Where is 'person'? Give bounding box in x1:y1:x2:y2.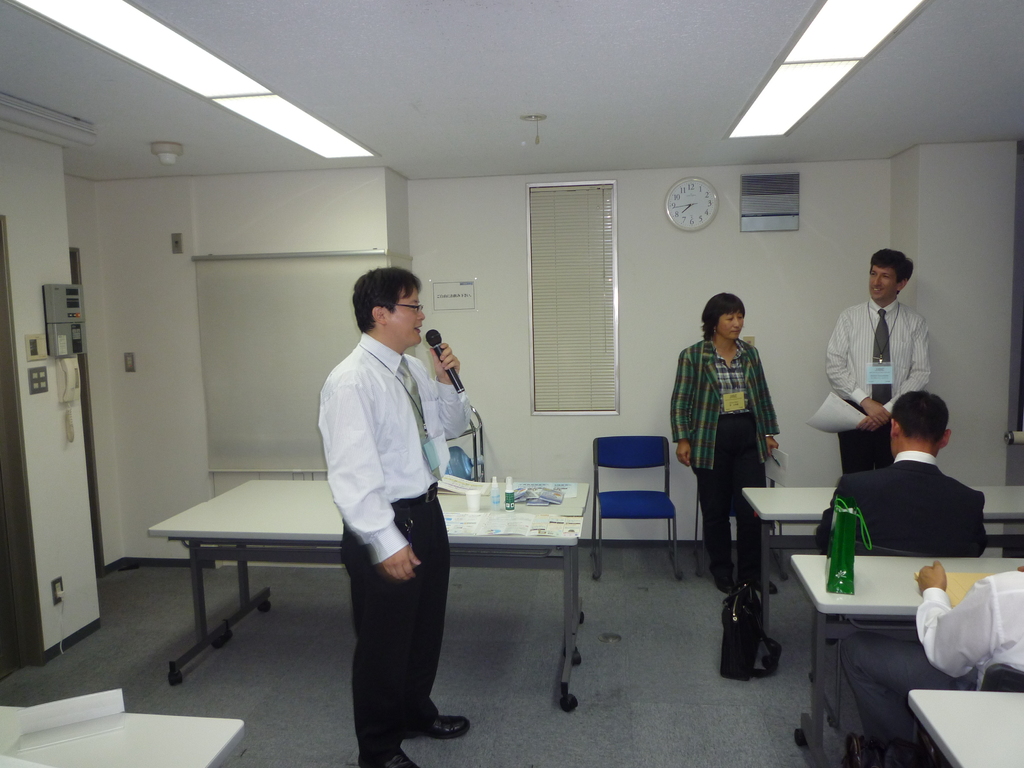
315:265:480:767.
